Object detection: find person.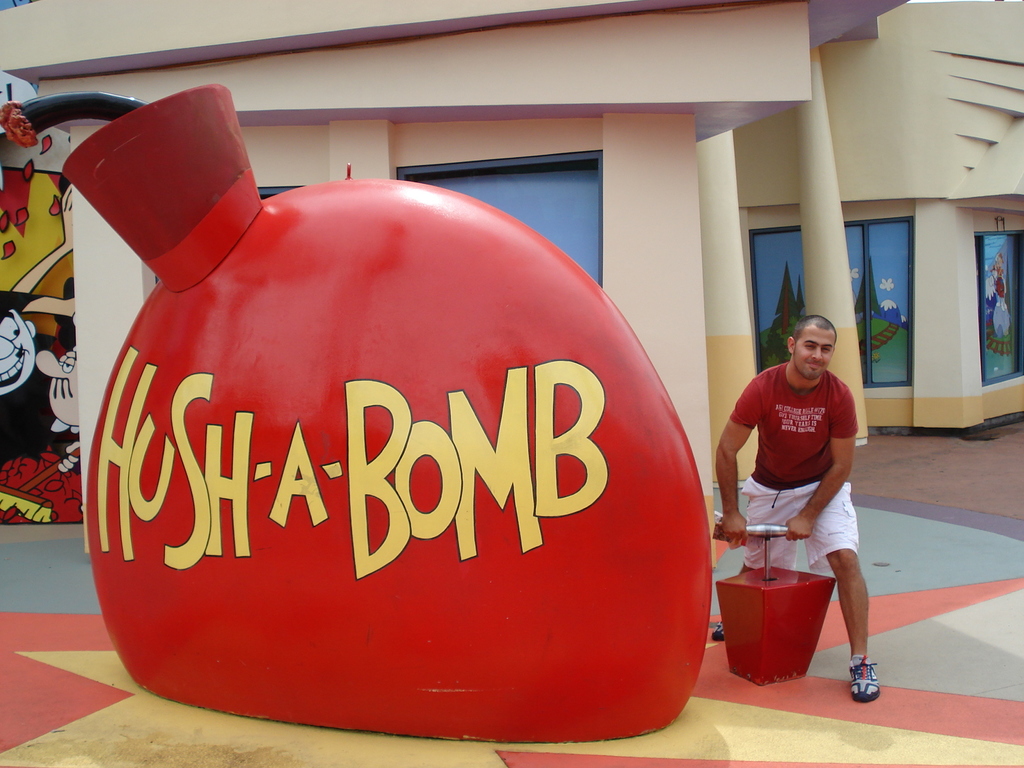
x1=716, y1=291, x2=877, y2=679.
